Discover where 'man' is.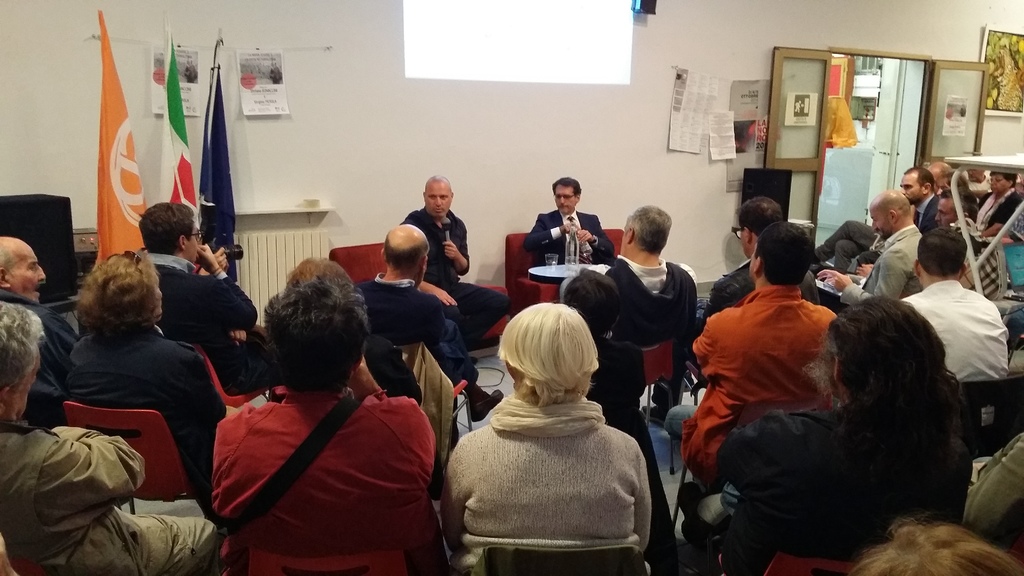
Discovered at <region>0, 227, 78, 404</region>.
